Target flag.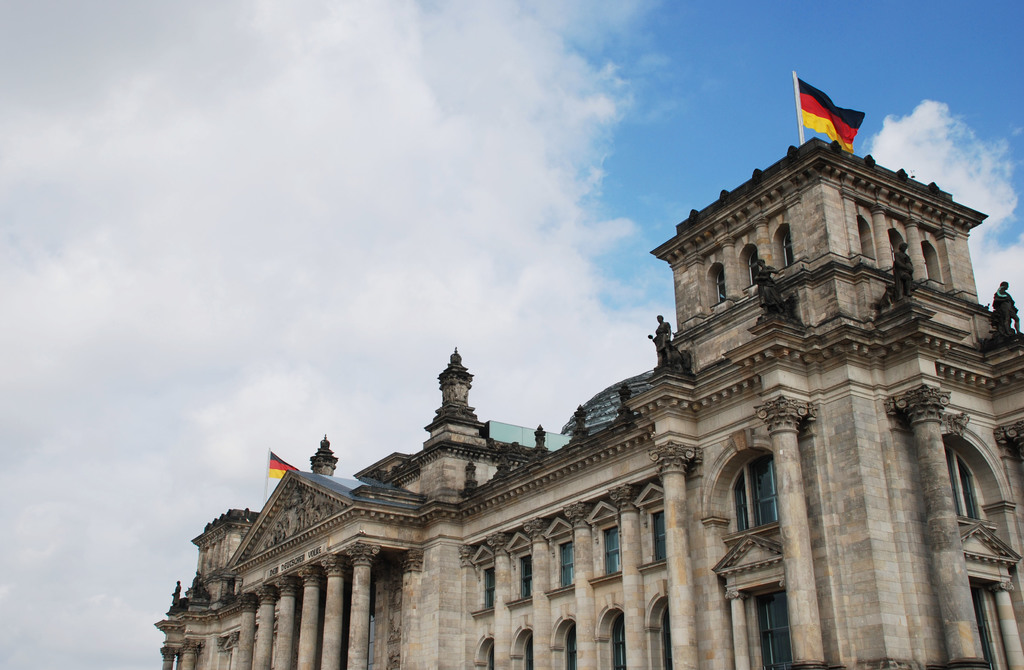
Target region: bbox=[264, 449, 305, 482].
